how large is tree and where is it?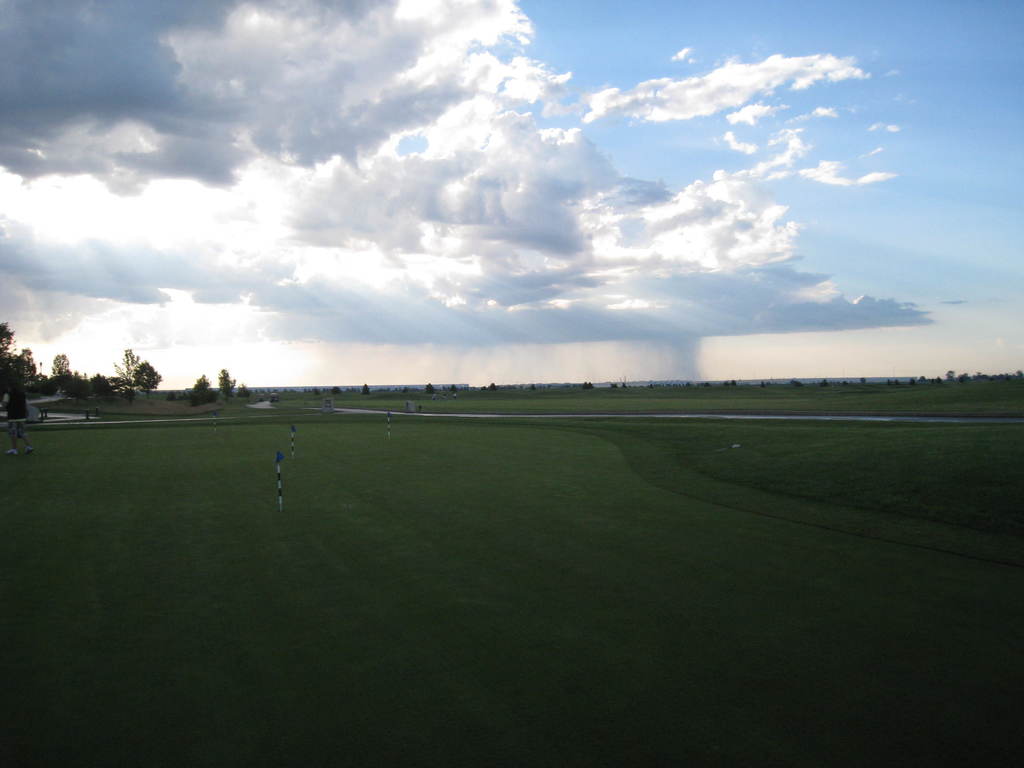
Bounding box: {"x1": 123, "y1": 358, "x2": 168, "y2": 400}.
